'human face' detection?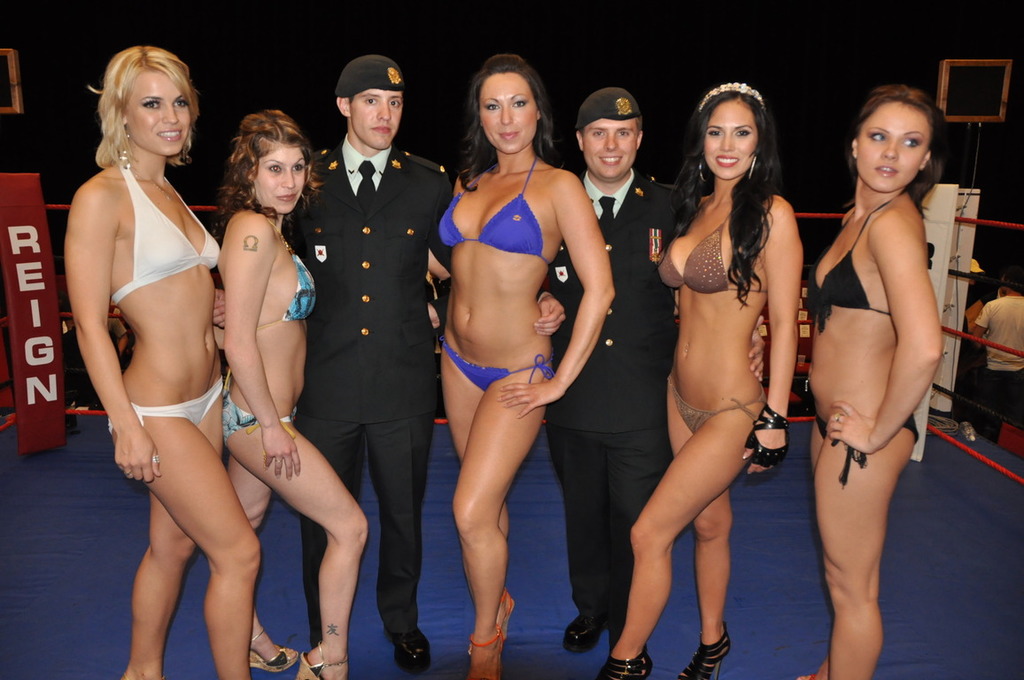
bbox=[703, 105, 755, 183]
